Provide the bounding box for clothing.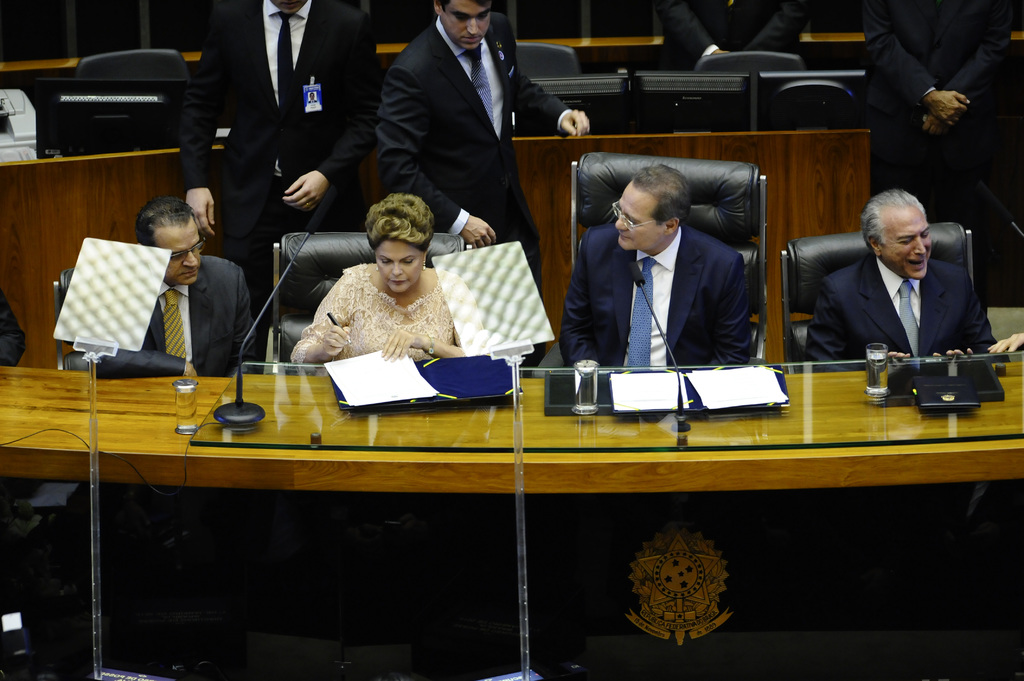
box(140, 255, 270, 376).
